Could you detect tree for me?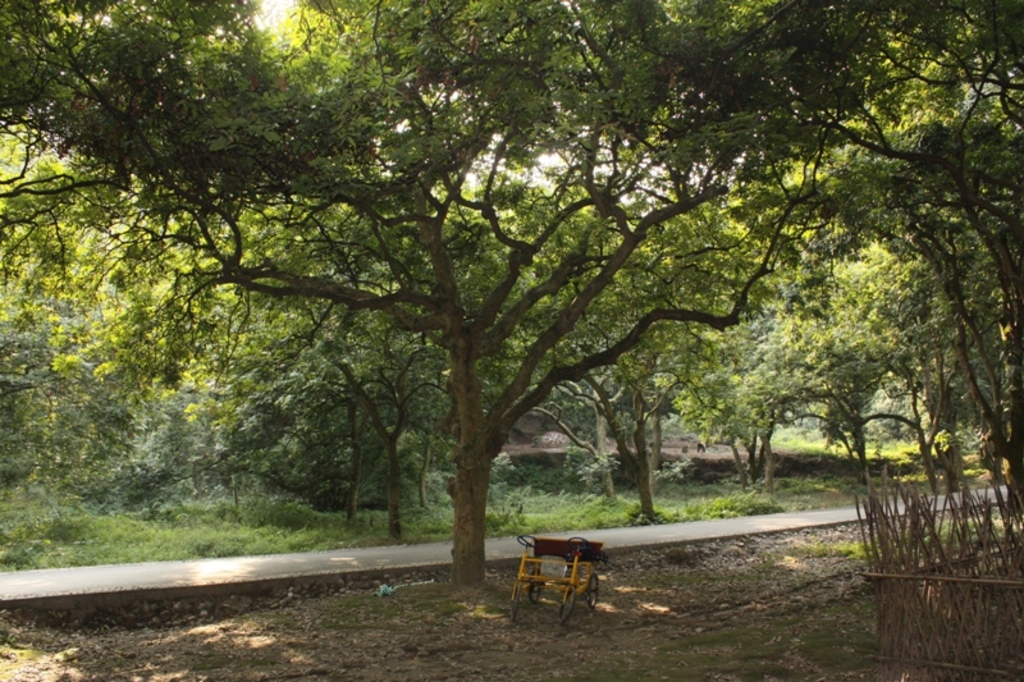
Detection result: (left=218, top=308, right=439, bottom=490).
